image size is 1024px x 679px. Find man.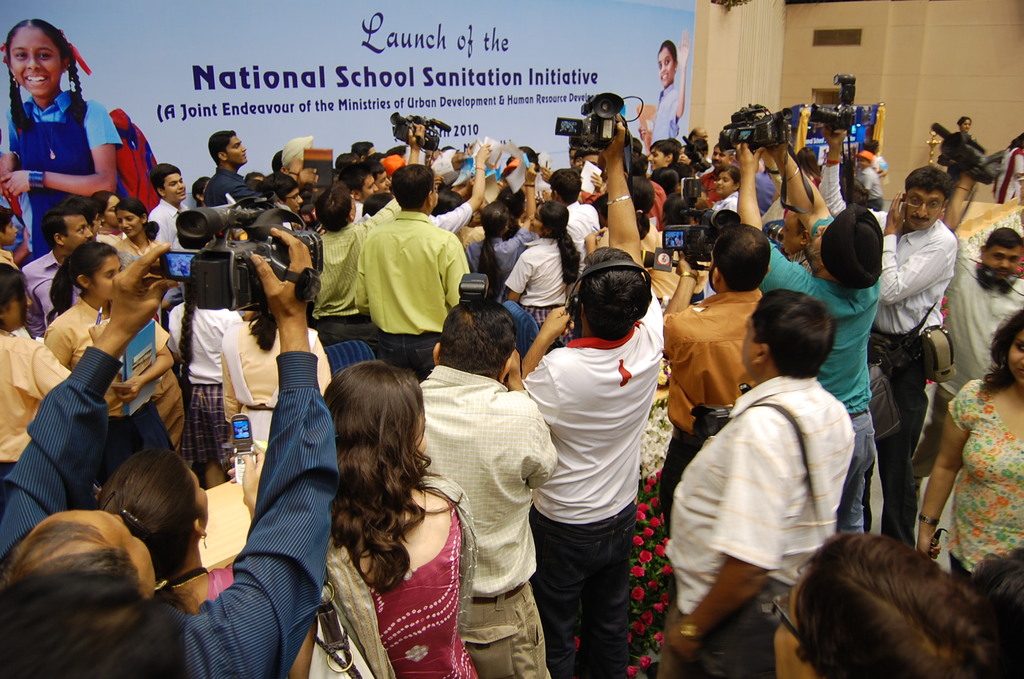
(left=200, top=126, right=271, bottom=208).
